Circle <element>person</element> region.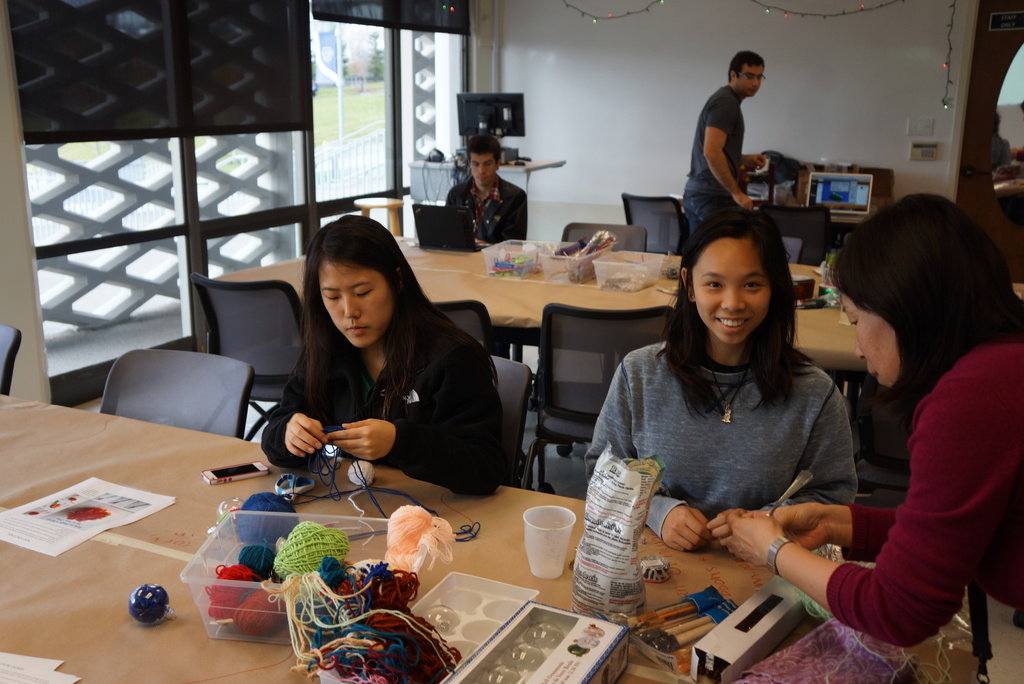
Region: x1=683, y1=54, x2=767, y2=238.
